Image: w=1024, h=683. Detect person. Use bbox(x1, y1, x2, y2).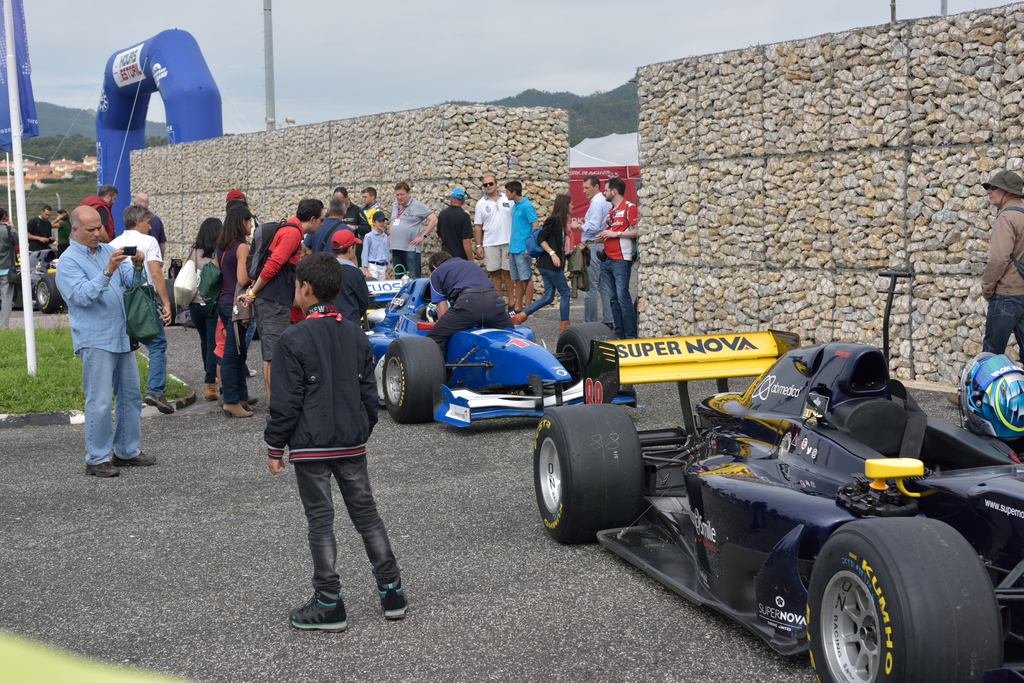
bbox(189, 215, 230, 386).
